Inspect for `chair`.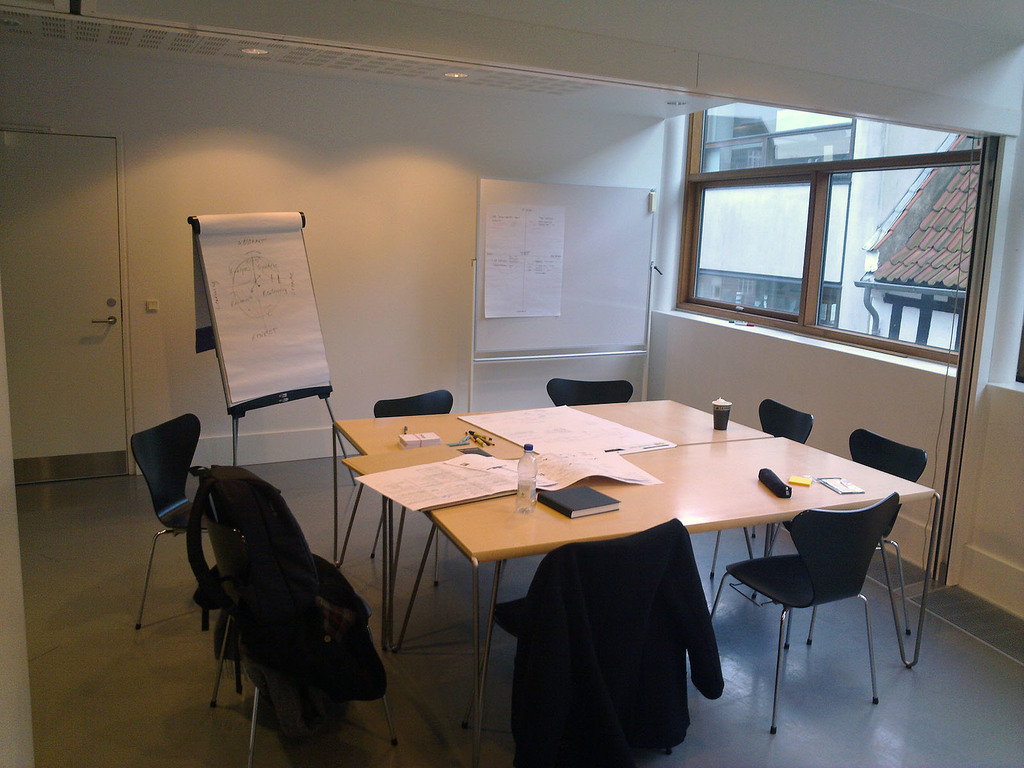
Inspection: detection(698, 397, 817, 579).
